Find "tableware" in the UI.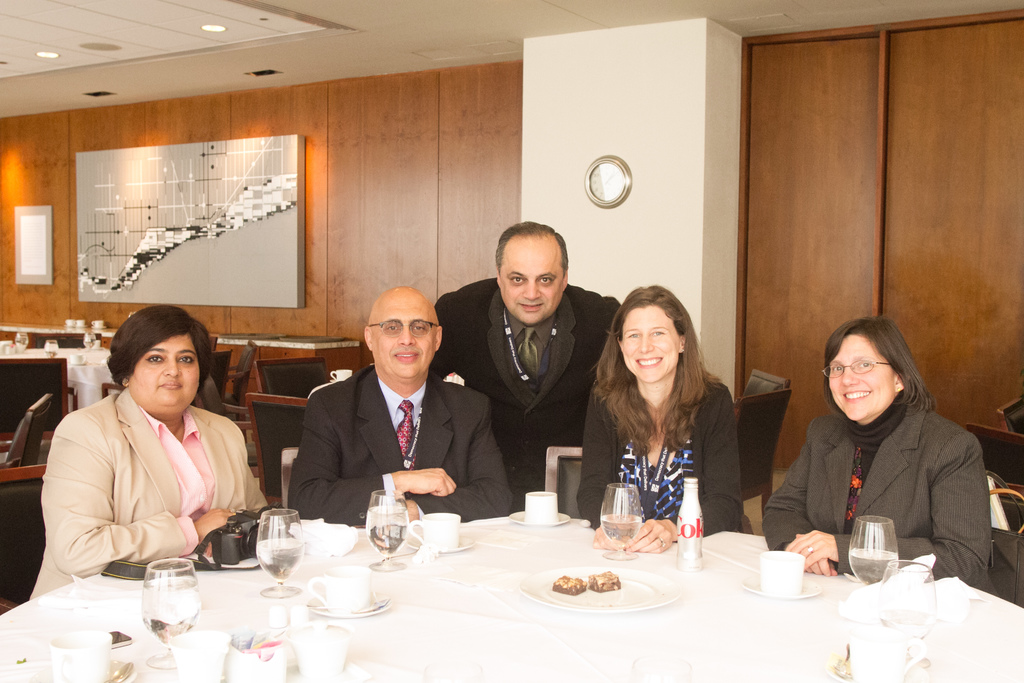
UI element at 52,629,110,682.
